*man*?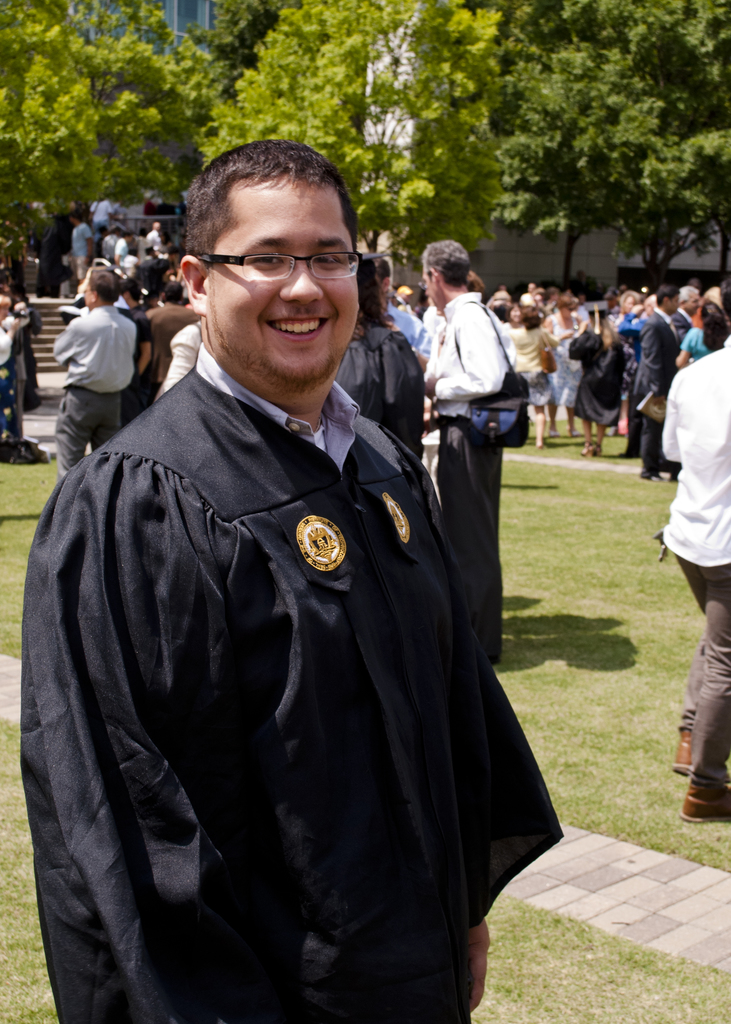
(left=371, top=255, right=428, bottom=372)
